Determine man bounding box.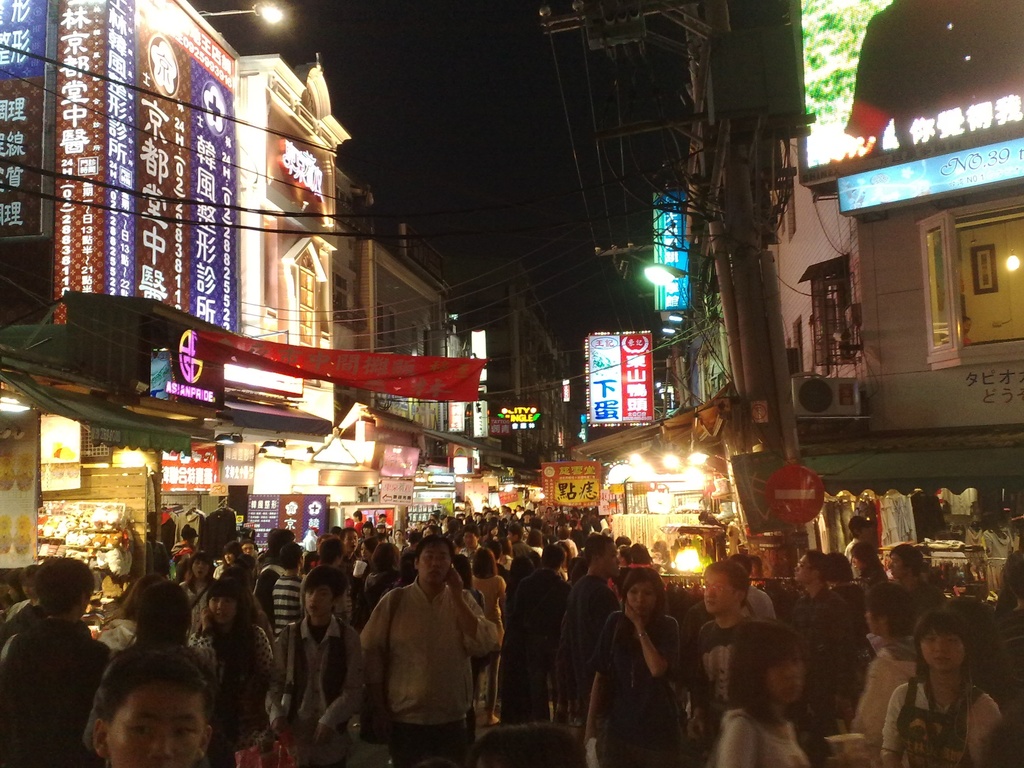
Determined: region(92, 645, 212, 767).
